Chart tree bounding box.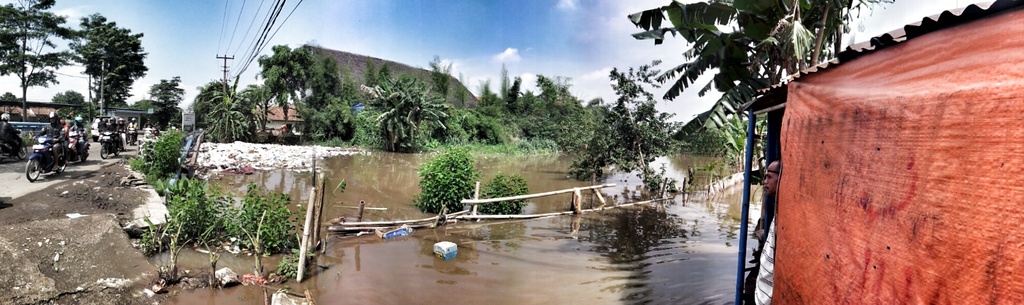
Charted: locate(353, 73, 449, 151).
